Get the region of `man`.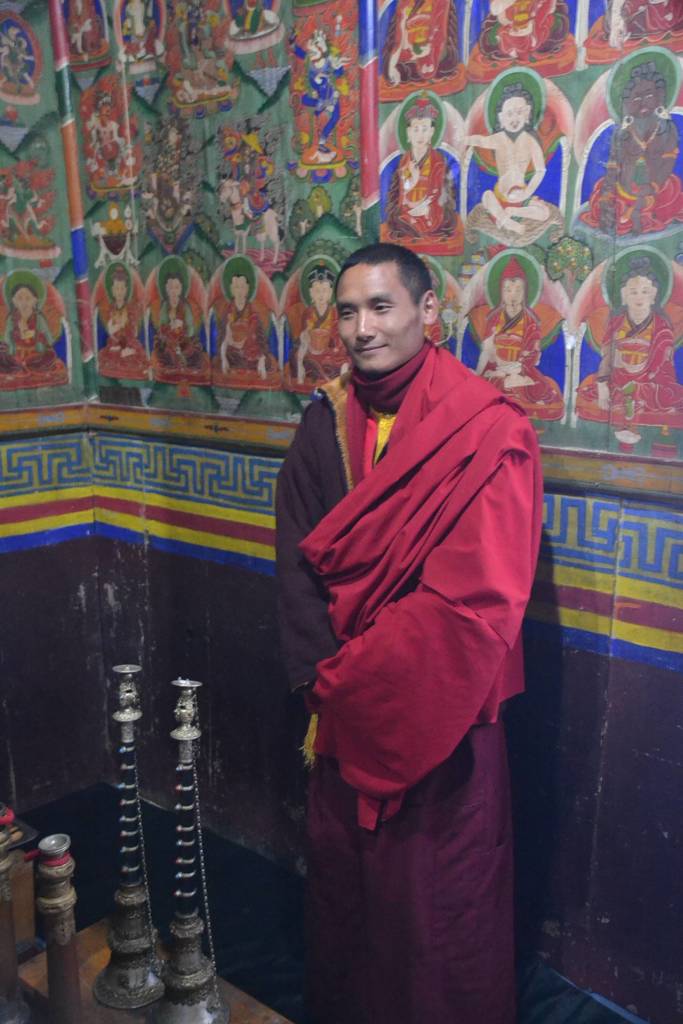
region(385, 100, 457, 242).
